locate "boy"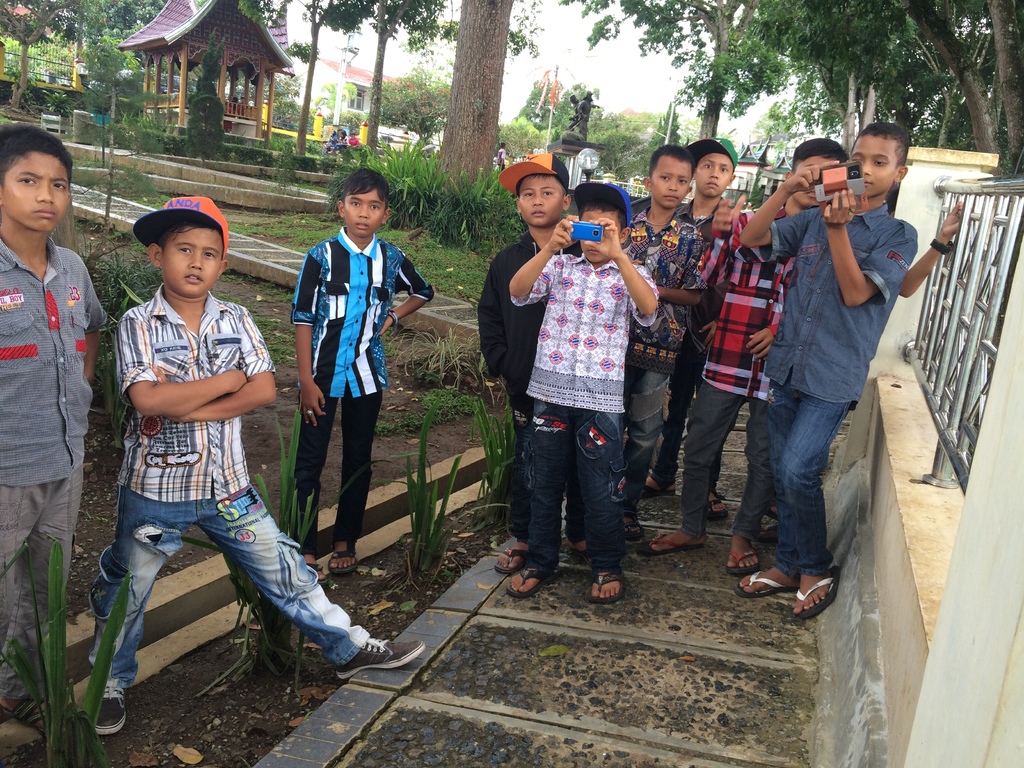
crop(734, 124, 922, 620)
